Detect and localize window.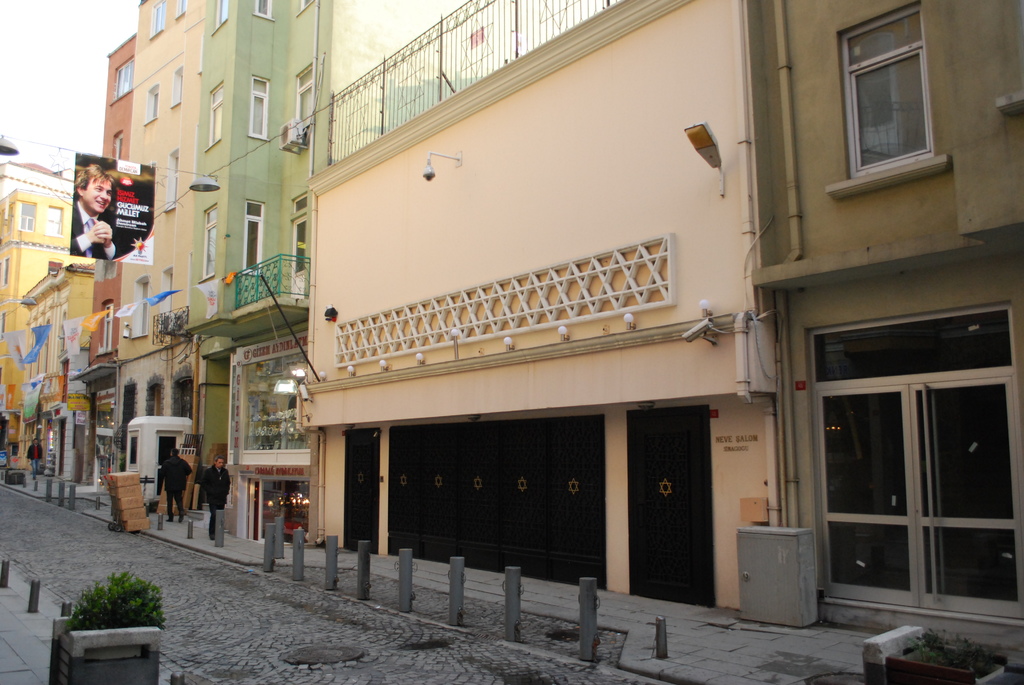
Localized at <region>204, 203, 220, 277</region>.
